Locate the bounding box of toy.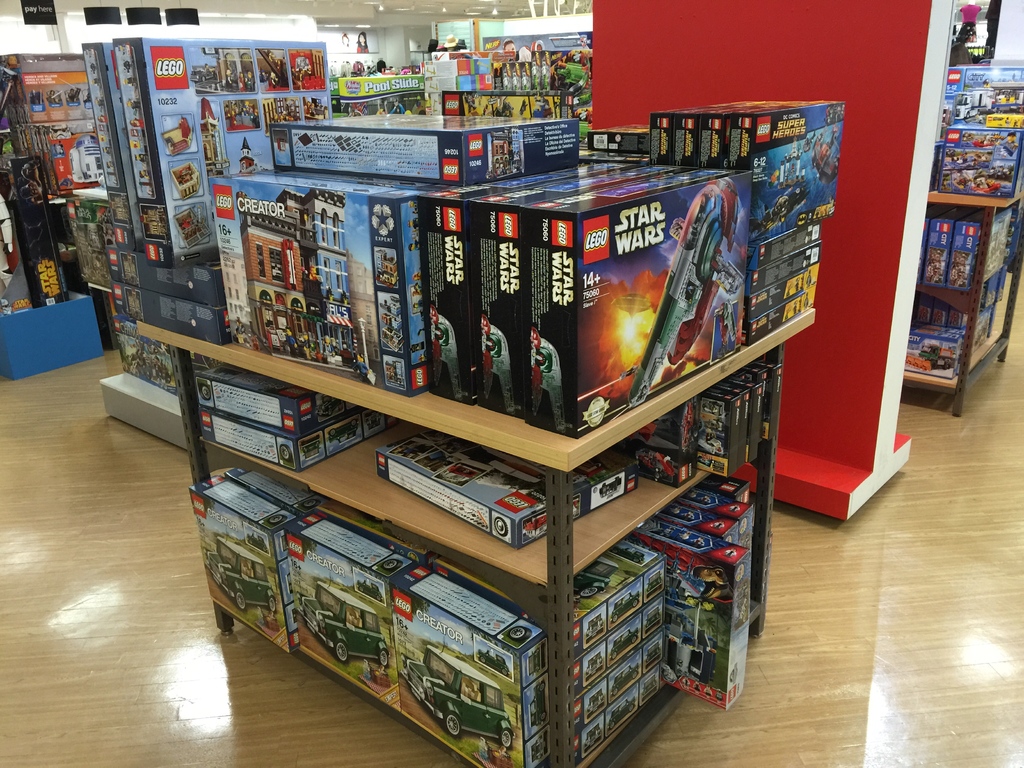
Bounding box: rect(381, 294, 404, 351).
